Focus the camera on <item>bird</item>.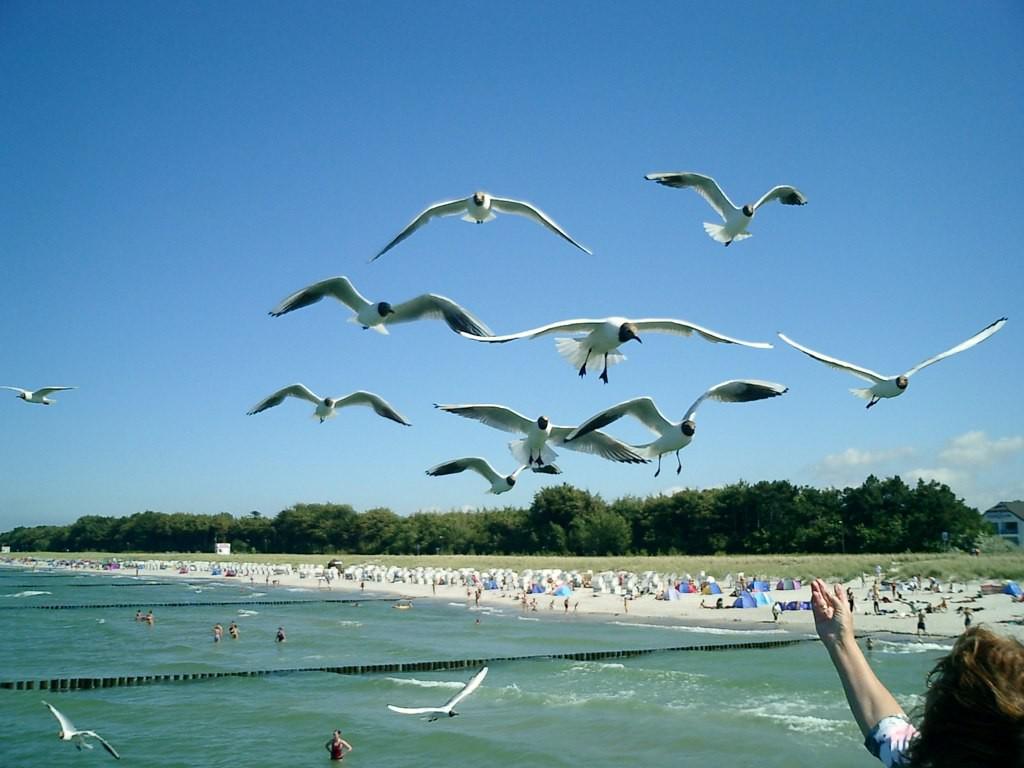
Focus region: 0,379,80,412.
